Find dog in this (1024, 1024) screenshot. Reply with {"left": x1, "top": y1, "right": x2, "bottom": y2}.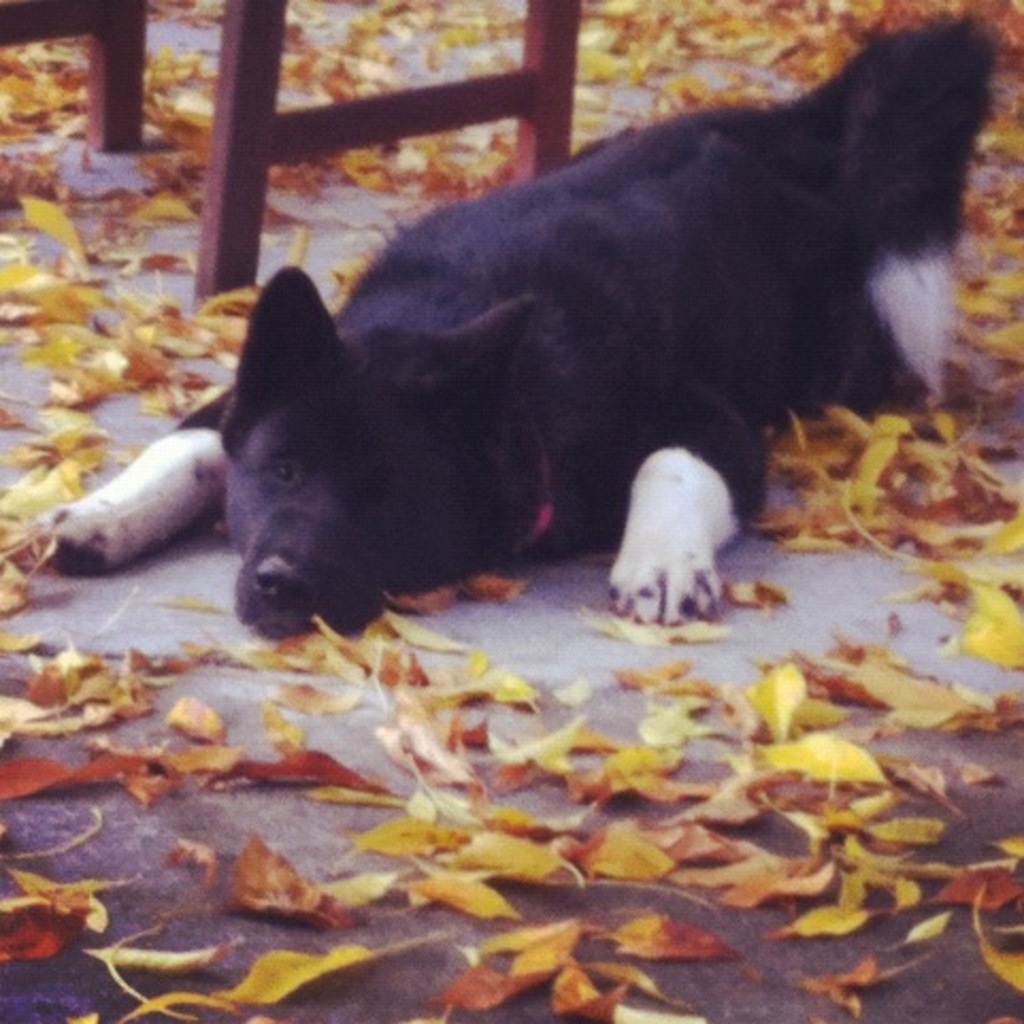
{"left": 36, "top": 13, "right": 990, "bottom": 641}.
